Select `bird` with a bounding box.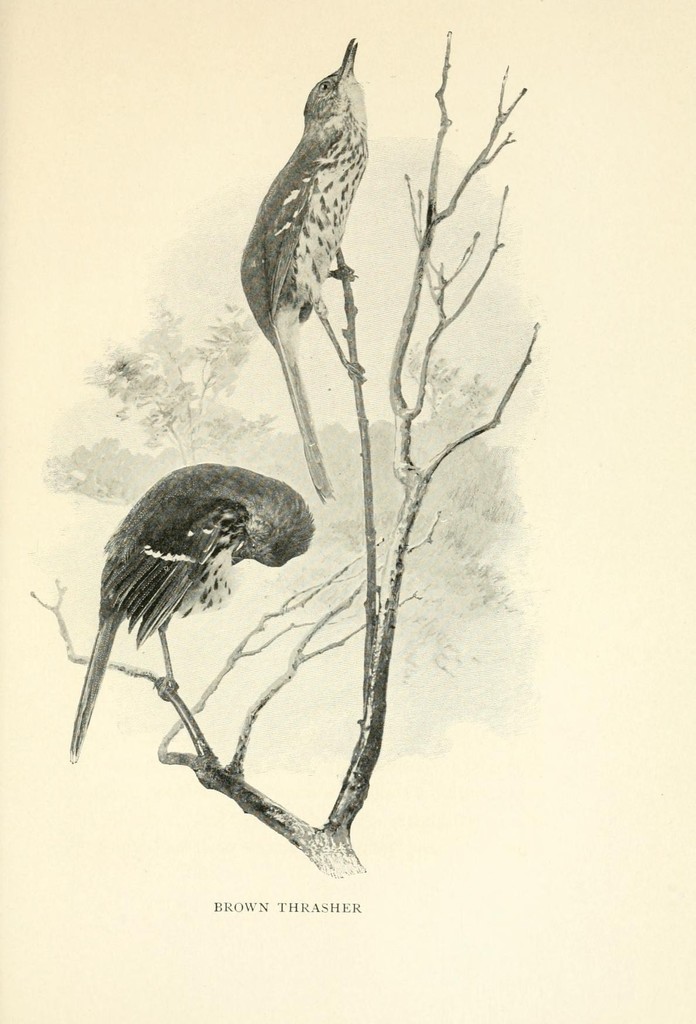
detection(46, 474, 306, 746).
